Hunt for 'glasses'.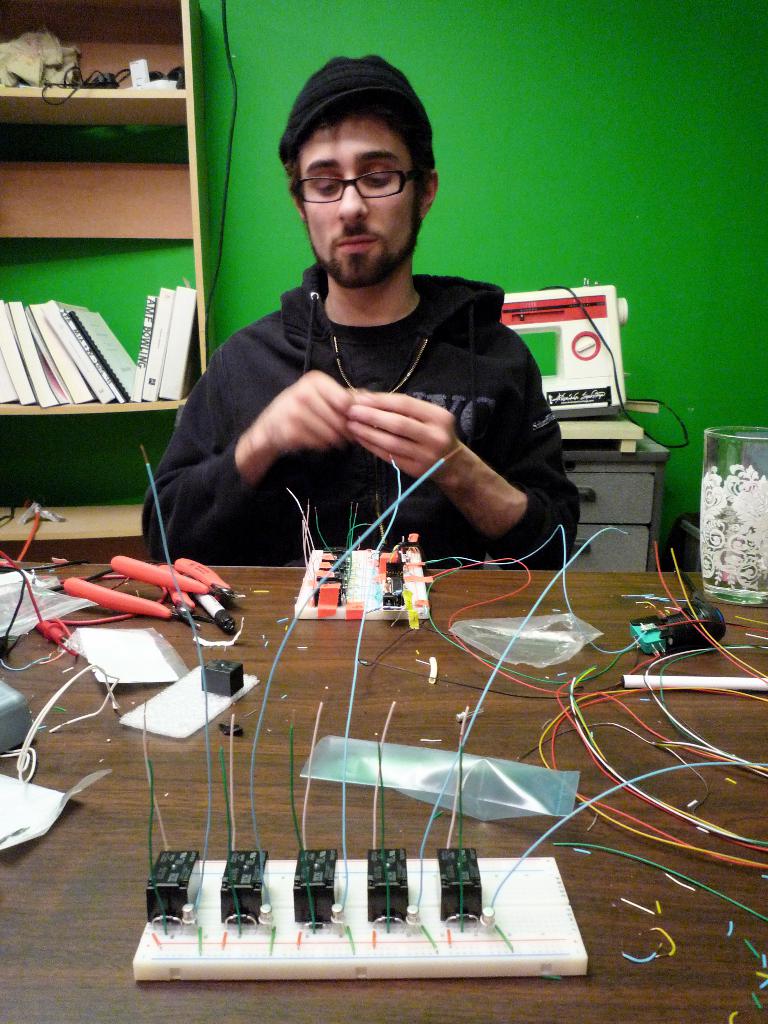
Hunted down at 289, 173, 422, 203.
